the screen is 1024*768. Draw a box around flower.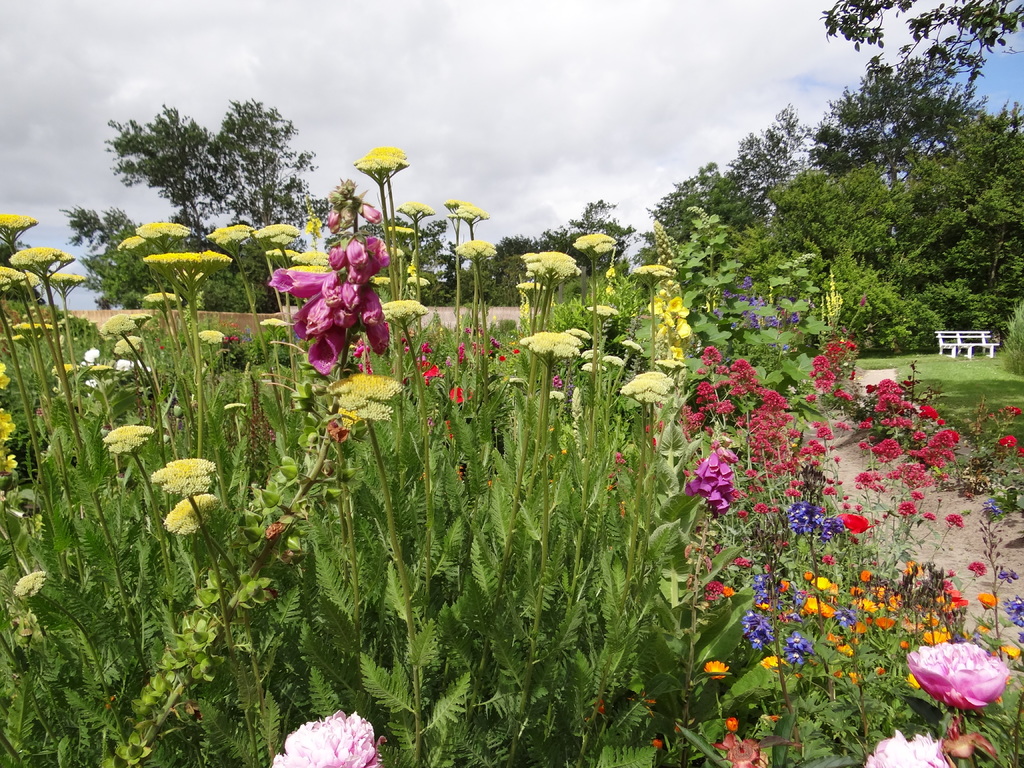
(x1=870, y1=614, x2=898, y2=633).
